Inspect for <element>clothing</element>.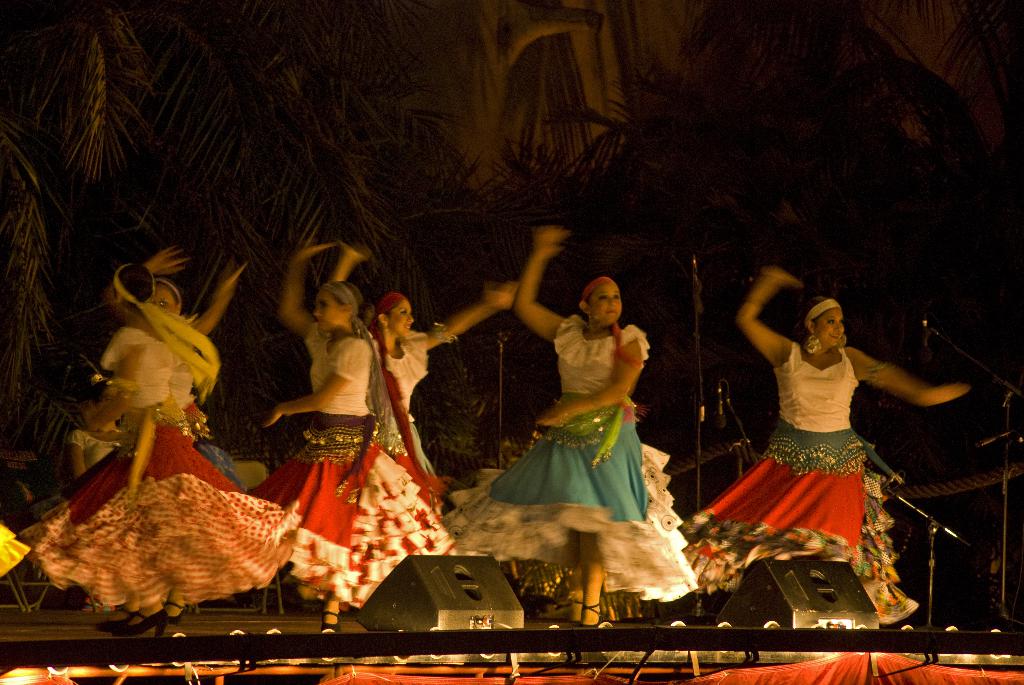
Inspection: <bbox>359, 322, 445, 494</bbox>.
